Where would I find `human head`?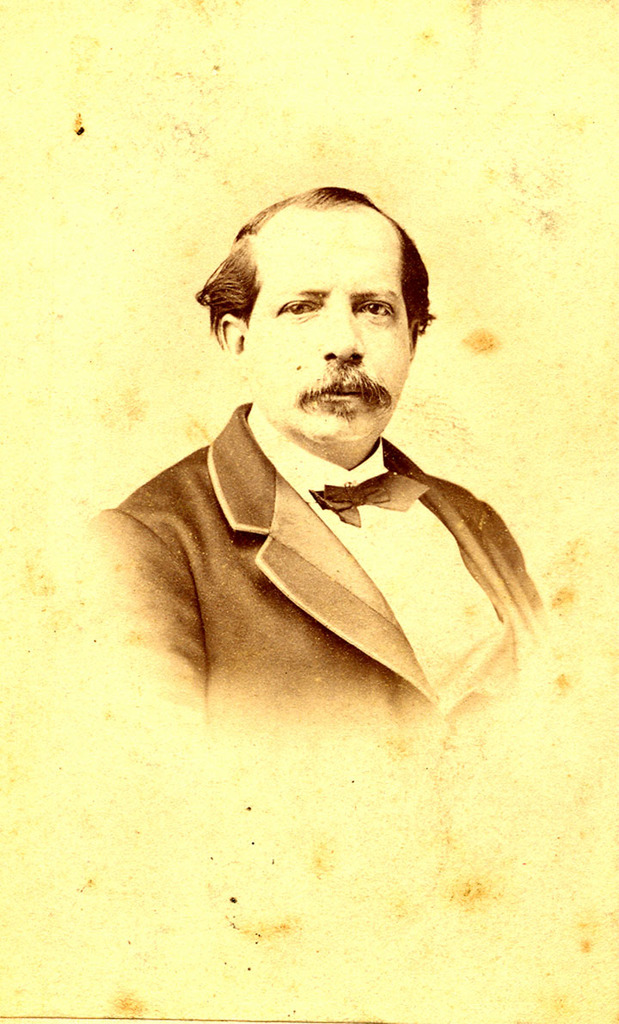
At (187,177,433,426).
